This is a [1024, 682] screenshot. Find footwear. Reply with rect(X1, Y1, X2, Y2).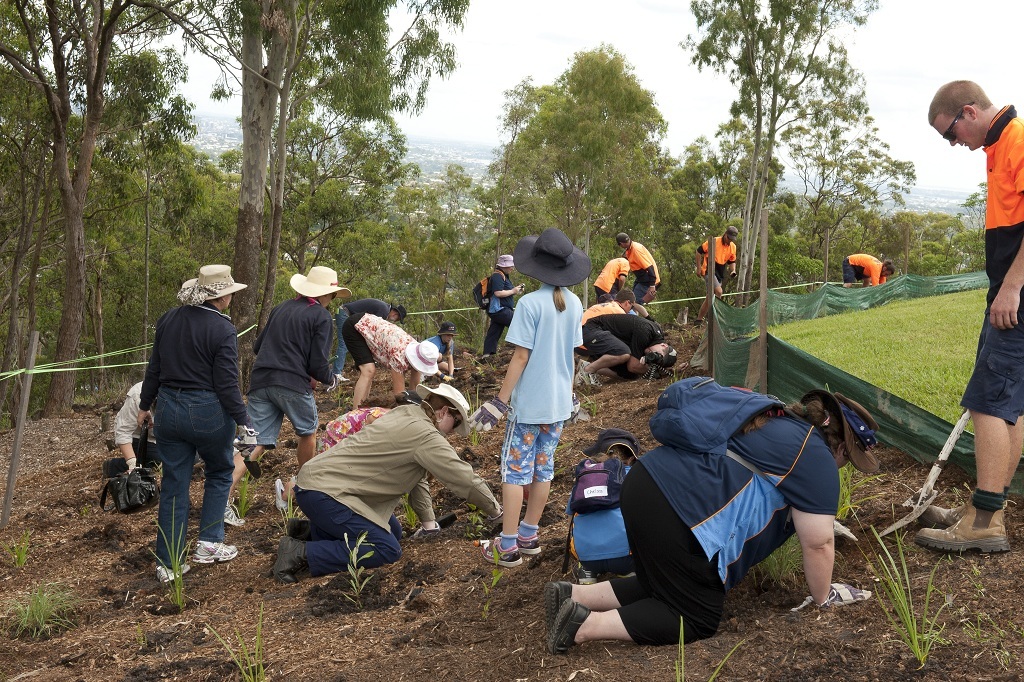
rect(242, 456, 262, 484).
